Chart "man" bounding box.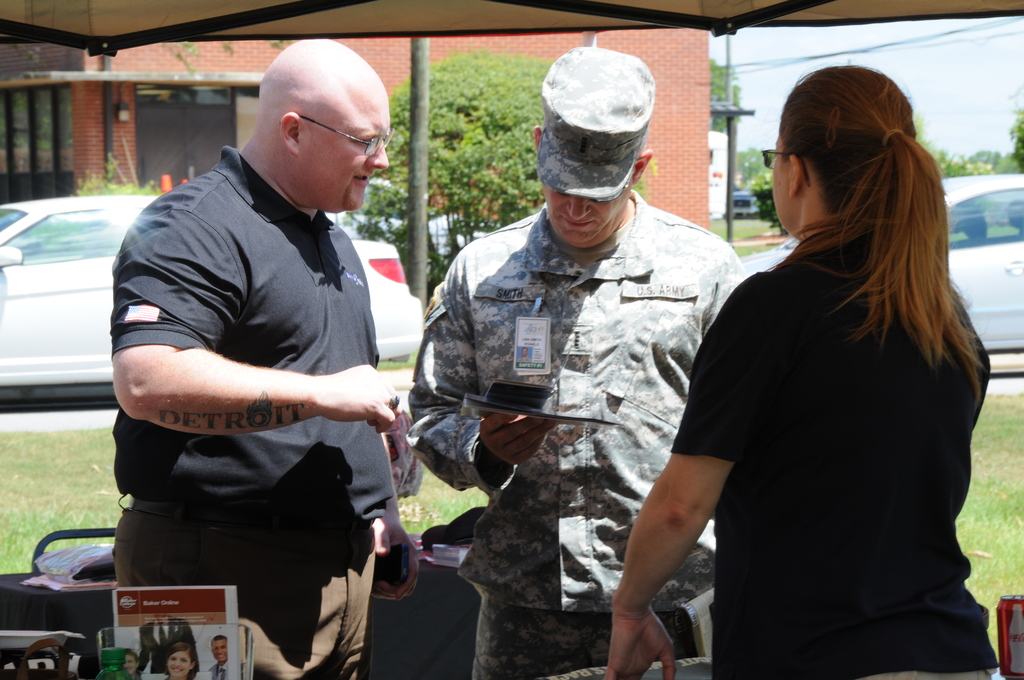
Charted: box=[129, 608, 194, 679].
